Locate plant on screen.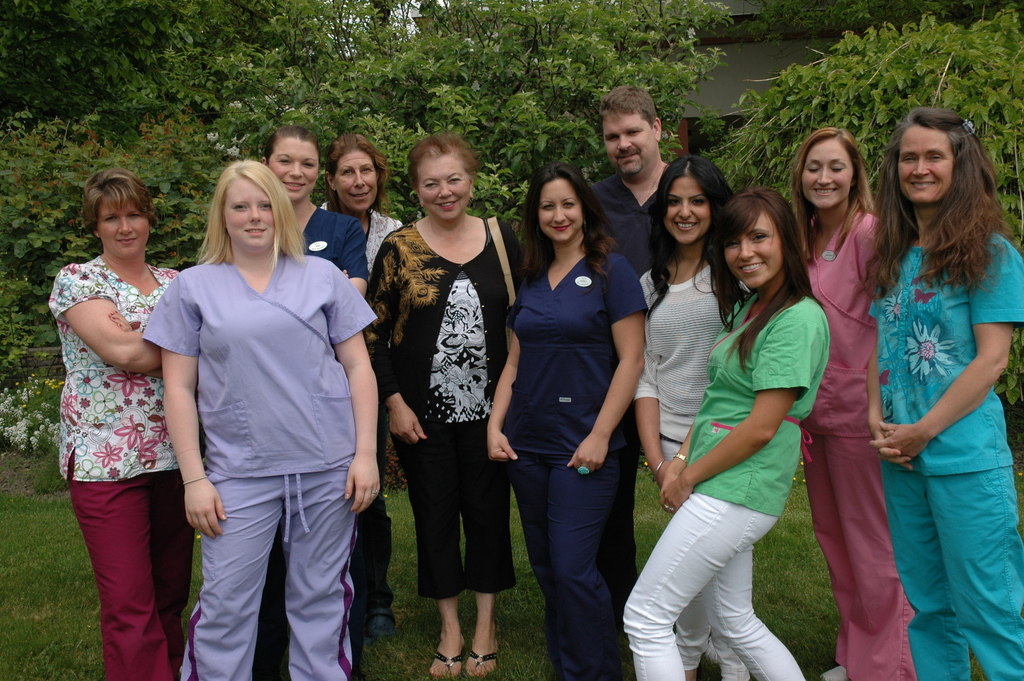
On screen at Rect(0, 111, 249, 372).
